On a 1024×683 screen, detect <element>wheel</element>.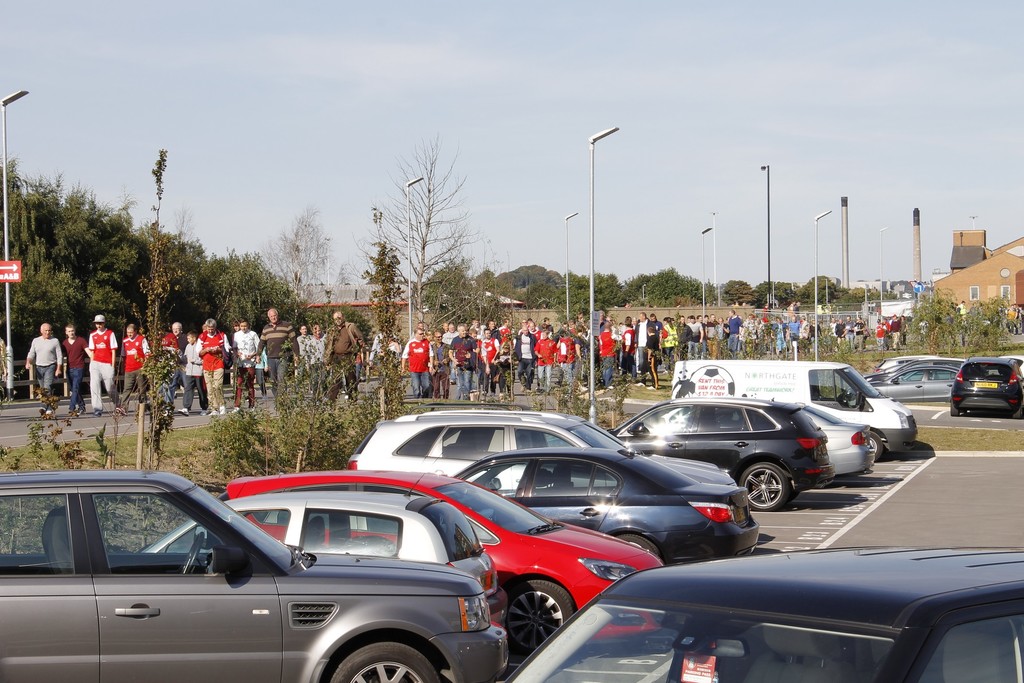
select_region(950, 401, 961, 418).
